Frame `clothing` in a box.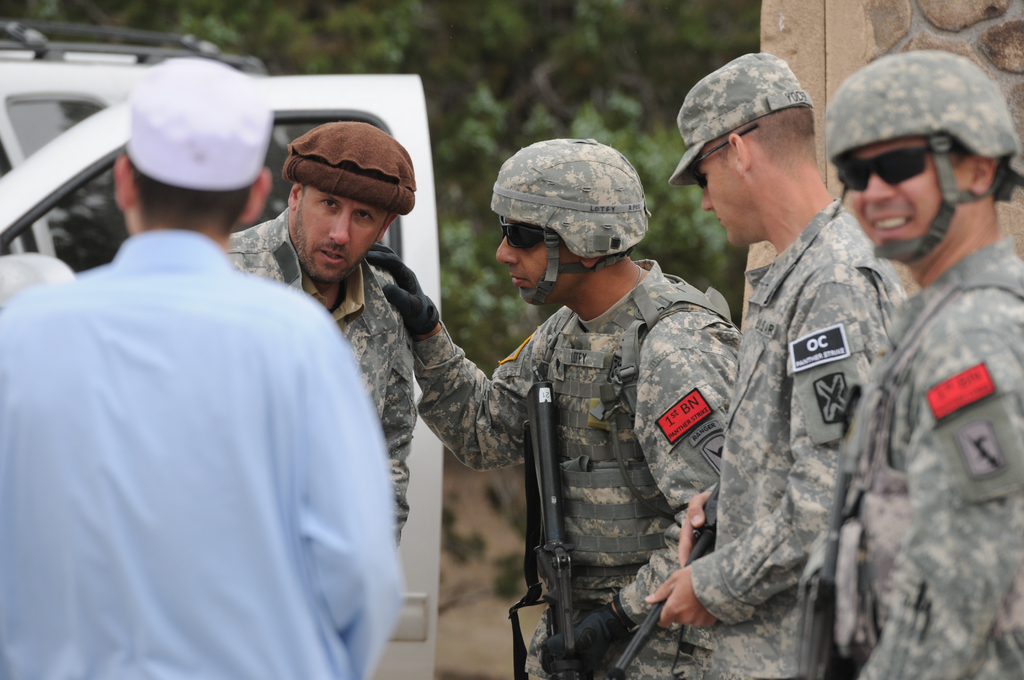
205/208/424/547.
